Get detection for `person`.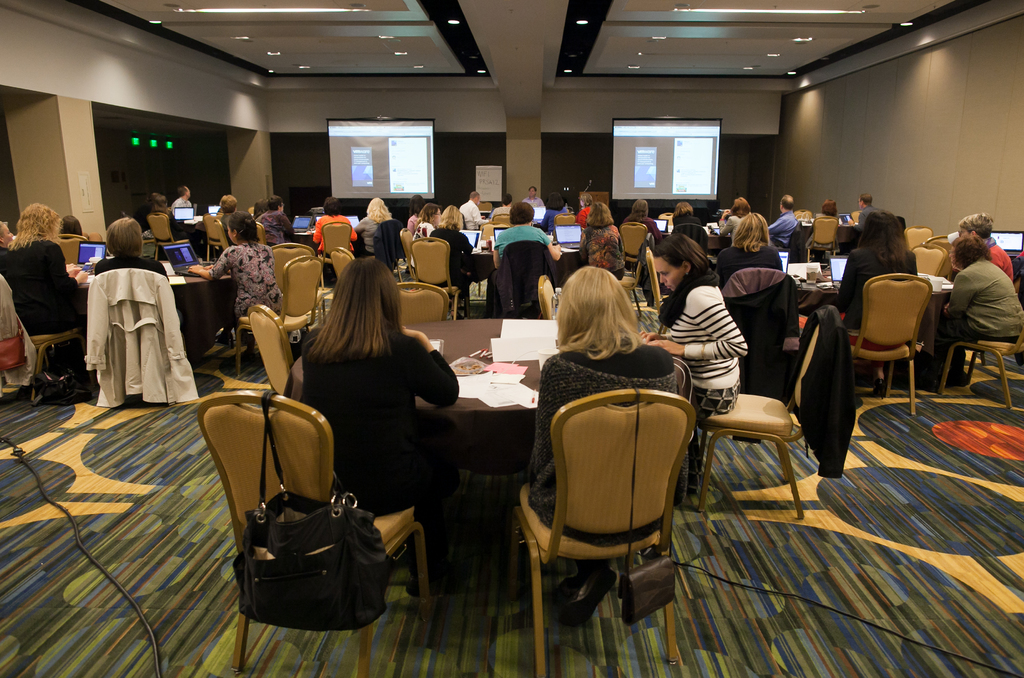
Detection: box(0, 219, 13, 280).
